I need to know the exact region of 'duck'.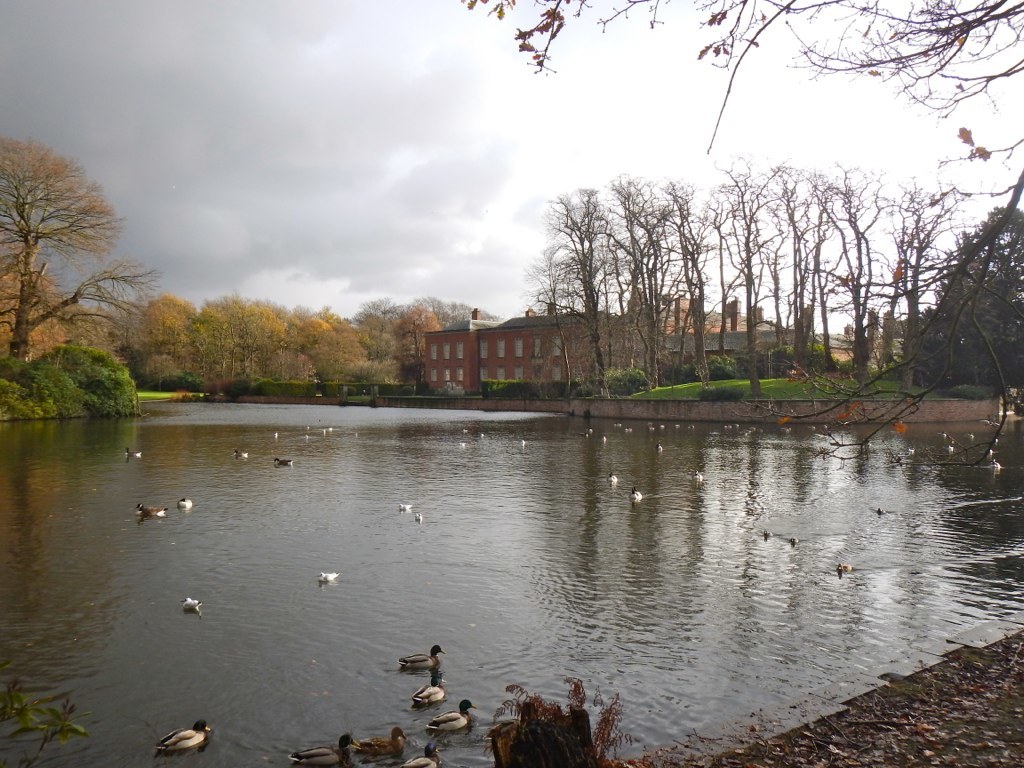
Region: (872,503,894,519).
